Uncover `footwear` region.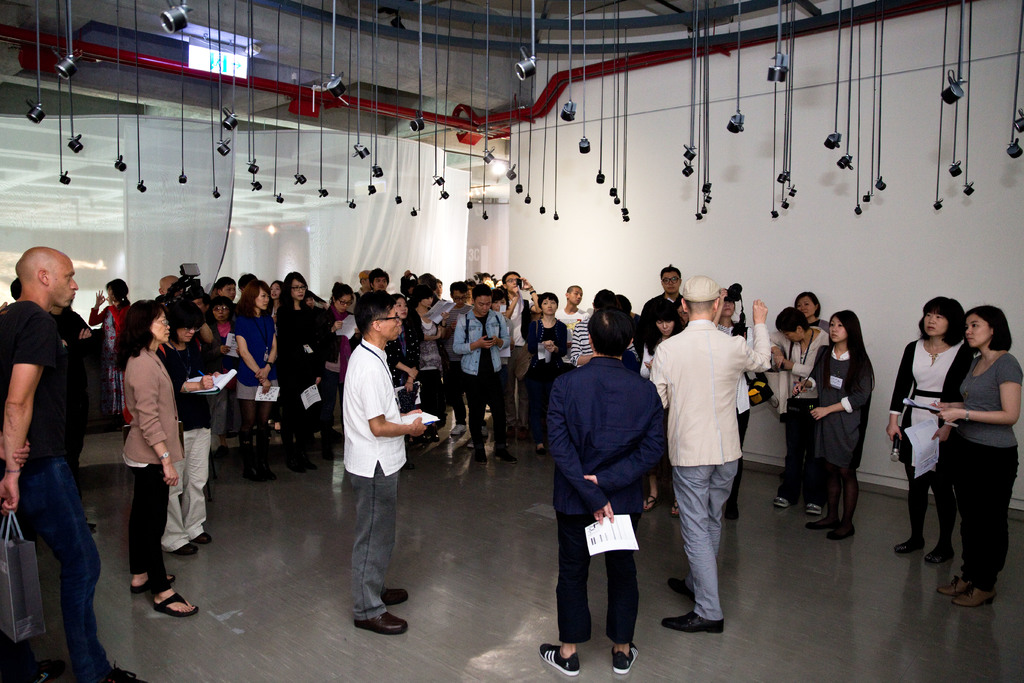
Uncovered: (663,614,723,637).
